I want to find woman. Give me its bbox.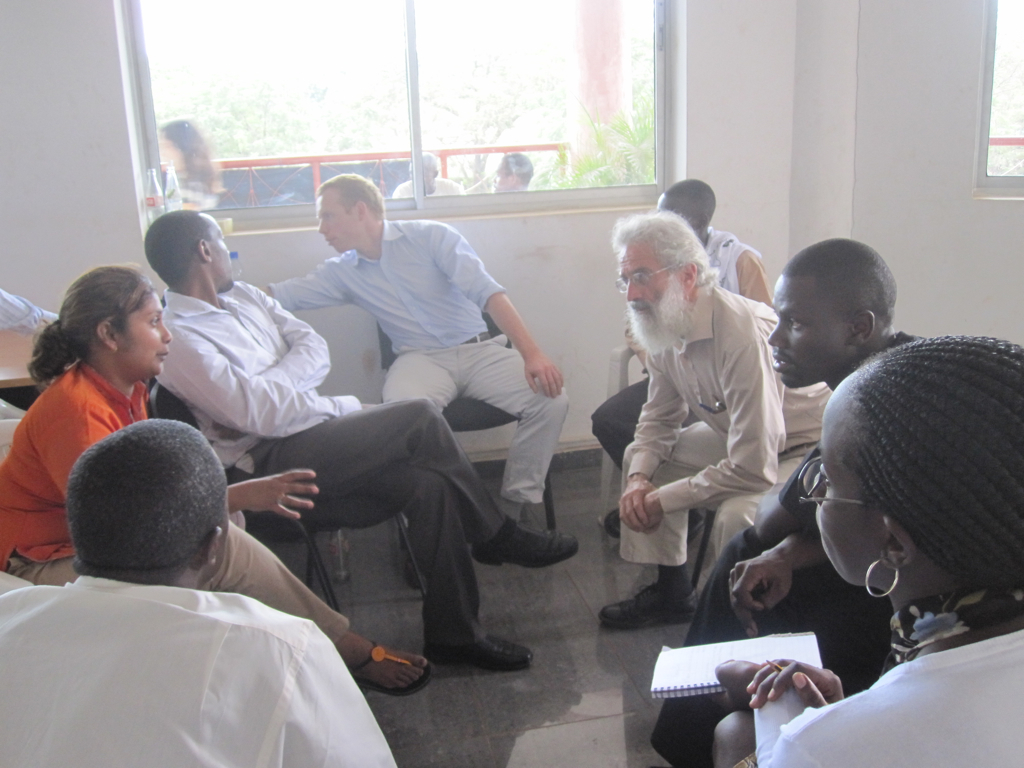
0,262,434,697.
